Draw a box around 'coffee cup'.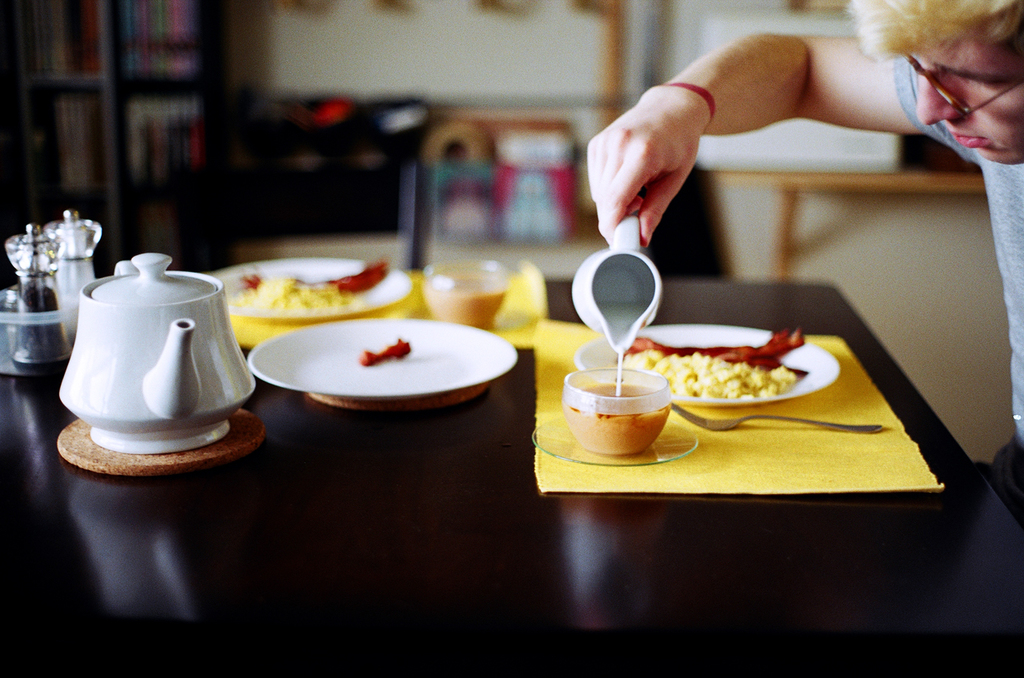
[567, 362, 673, 460].
